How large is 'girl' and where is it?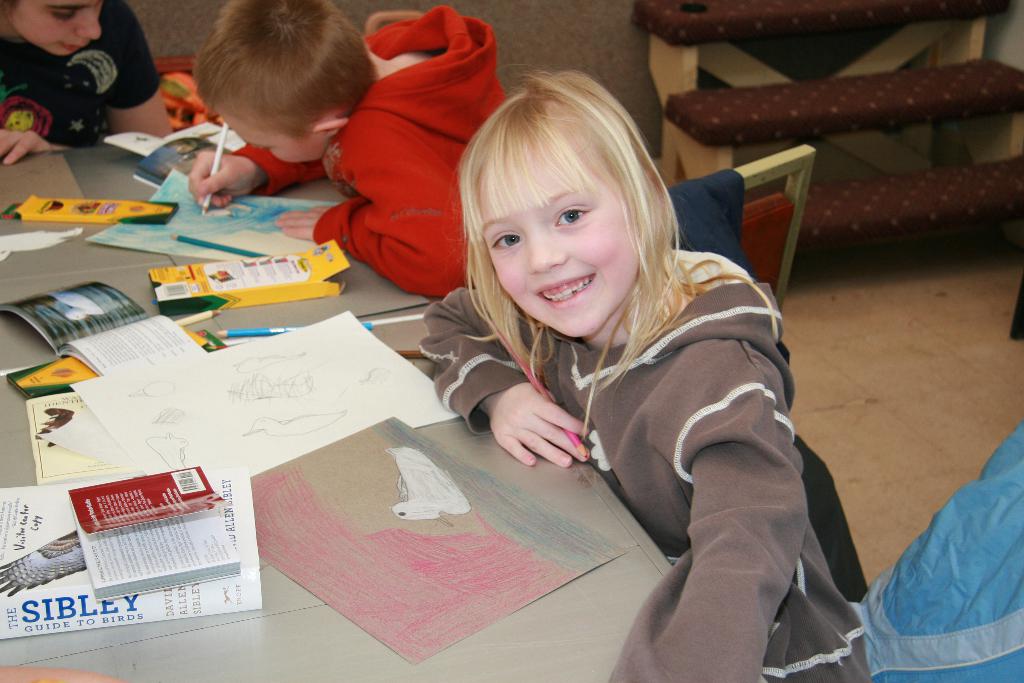
Bounding box: locate(420, 60, 874, 682).
